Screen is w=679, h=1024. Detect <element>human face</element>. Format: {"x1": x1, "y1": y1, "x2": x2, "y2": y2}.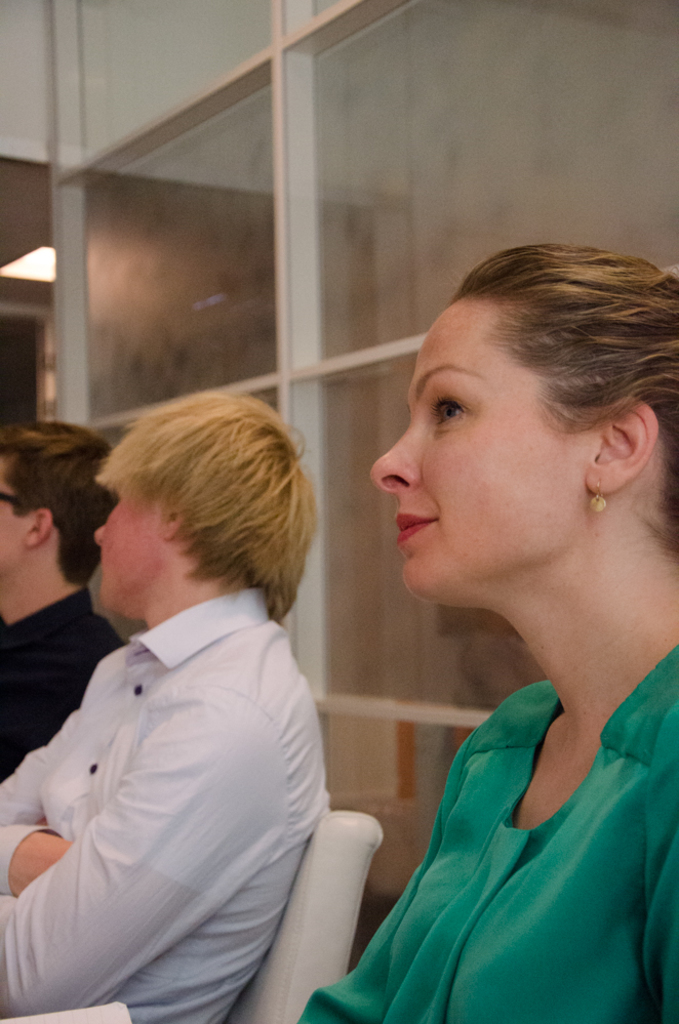
{"x1": 0, "y1": 457, "x2": 33, "y2": 586}.
